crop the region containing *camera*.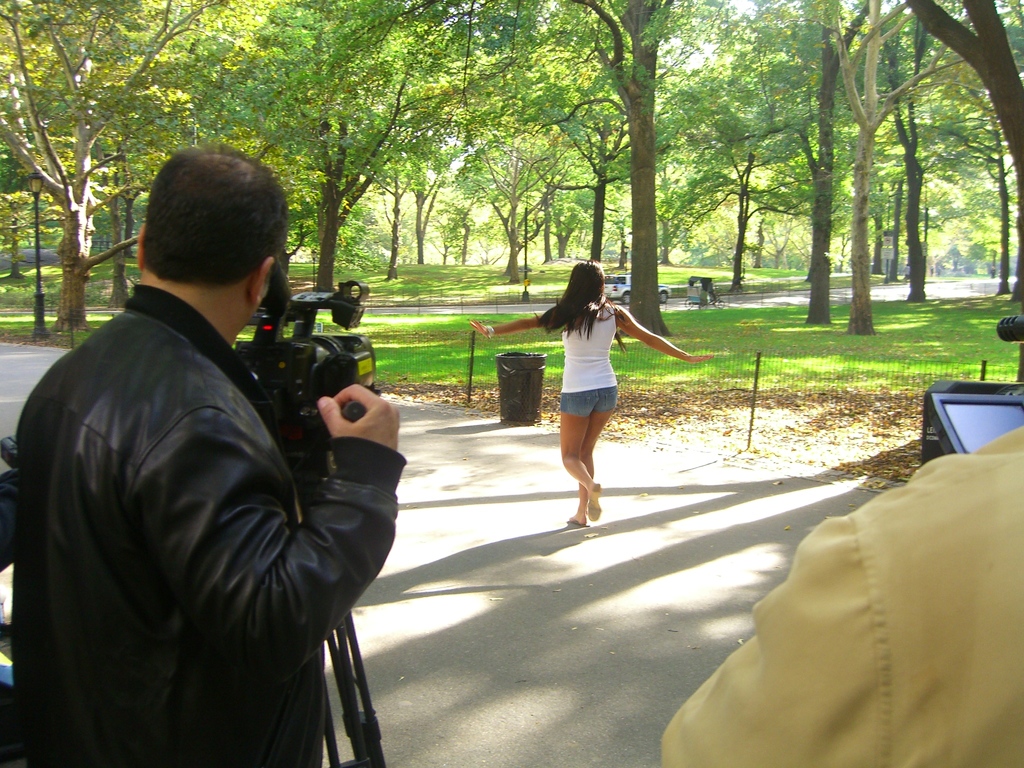
Crop region: bbox=[218, 290, 376, 448].
